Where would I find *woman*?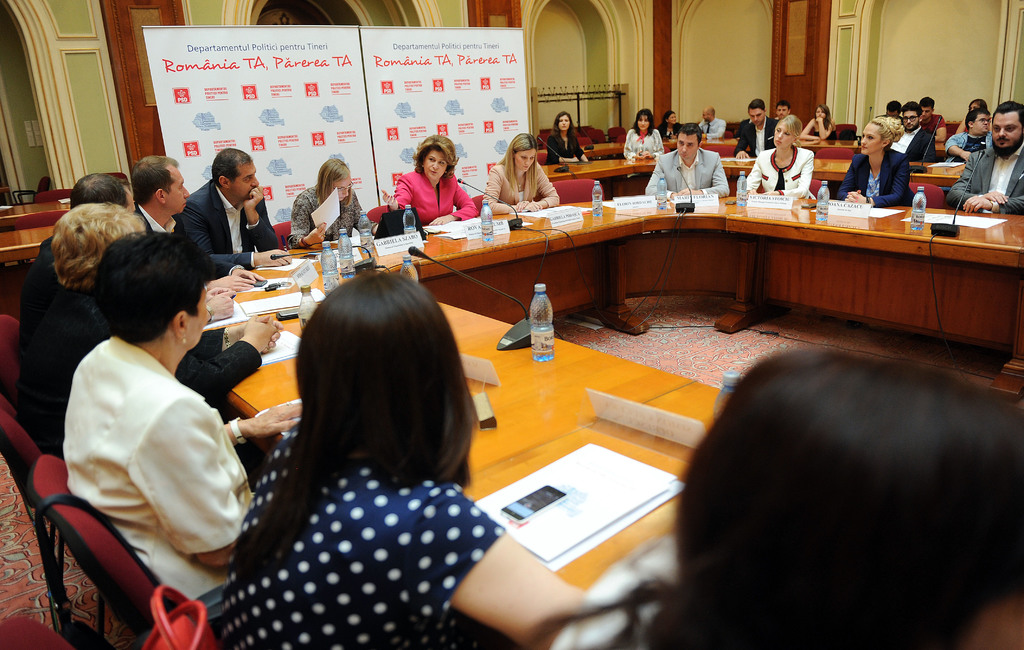
At box=[546, 111, 590, 166].
